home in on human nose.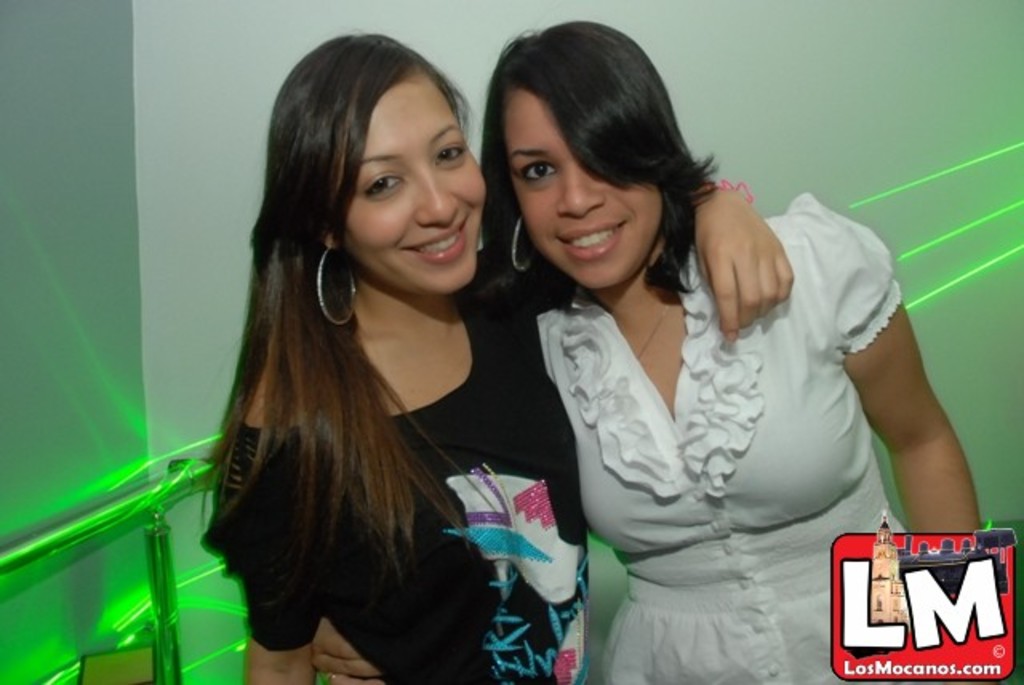
Homed in at {"left": 557, "top": 155, "right": 602, "bottom": 216}.
